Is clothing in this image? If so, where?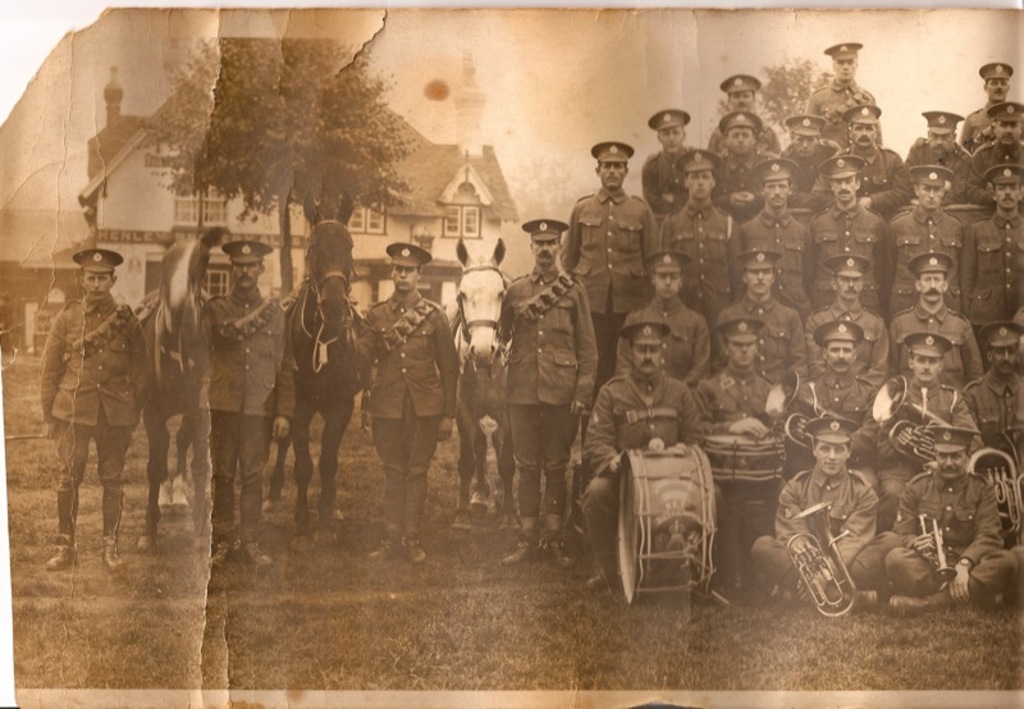
Yes, at <region>506, 265, 598, 536</region>.
